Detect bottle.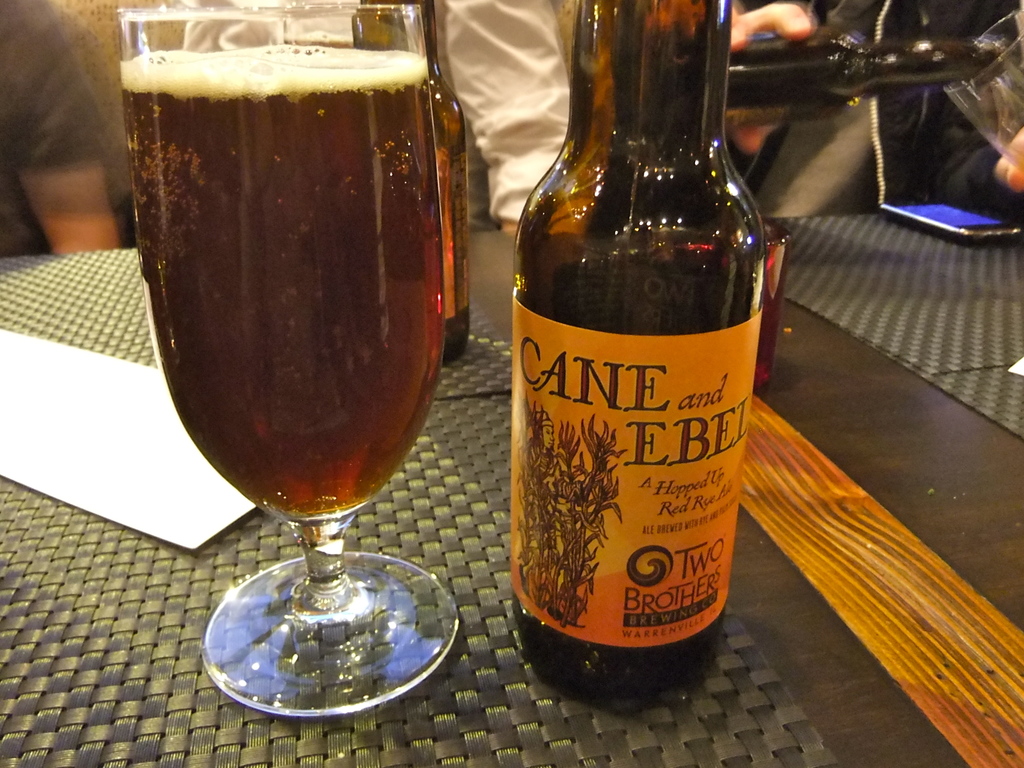
Detected at bbox=(358, 0, 476, 368).
